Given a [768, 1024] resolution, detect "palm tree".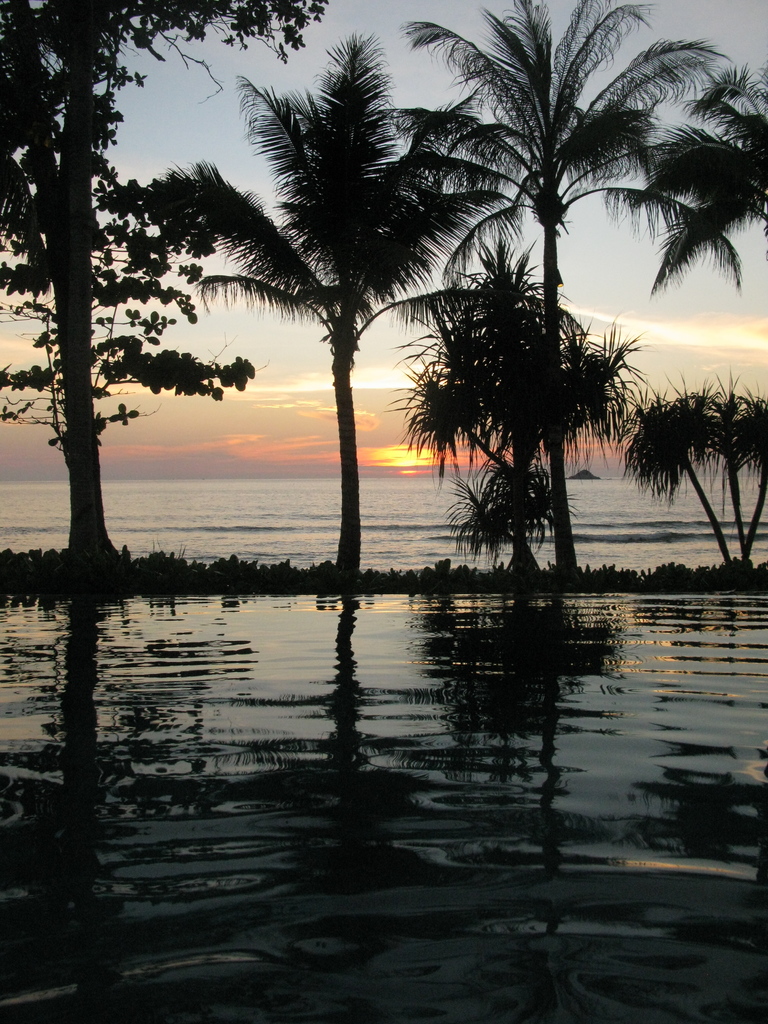
box=[479, 440, 552, 626].
